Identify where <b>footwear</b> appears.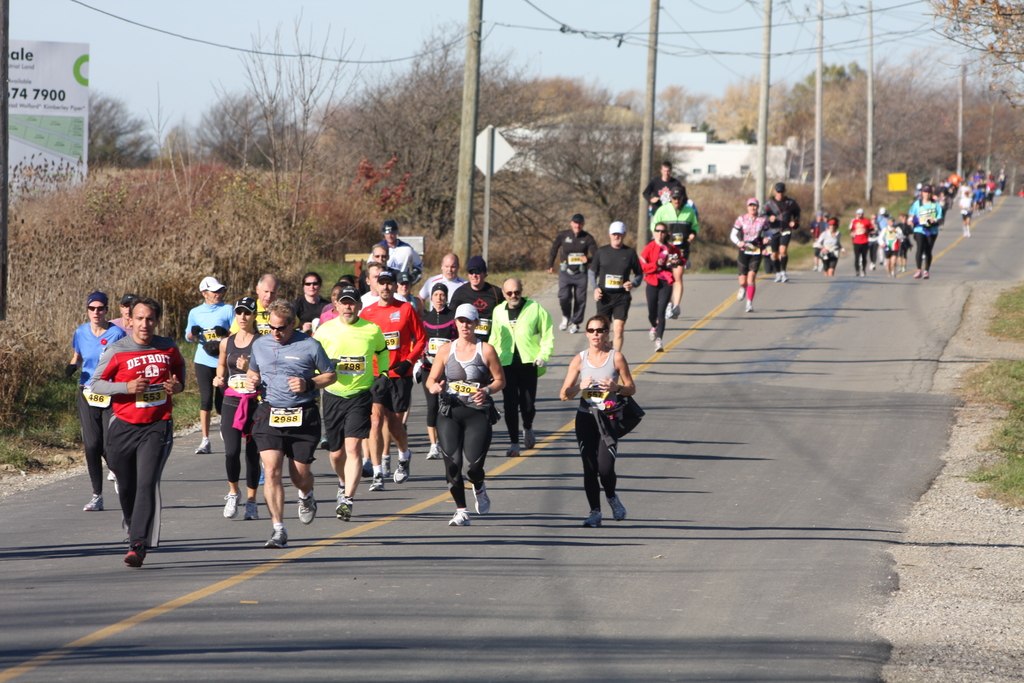
Appears at <bbox>470, 481, 490, 517</bbox>.
